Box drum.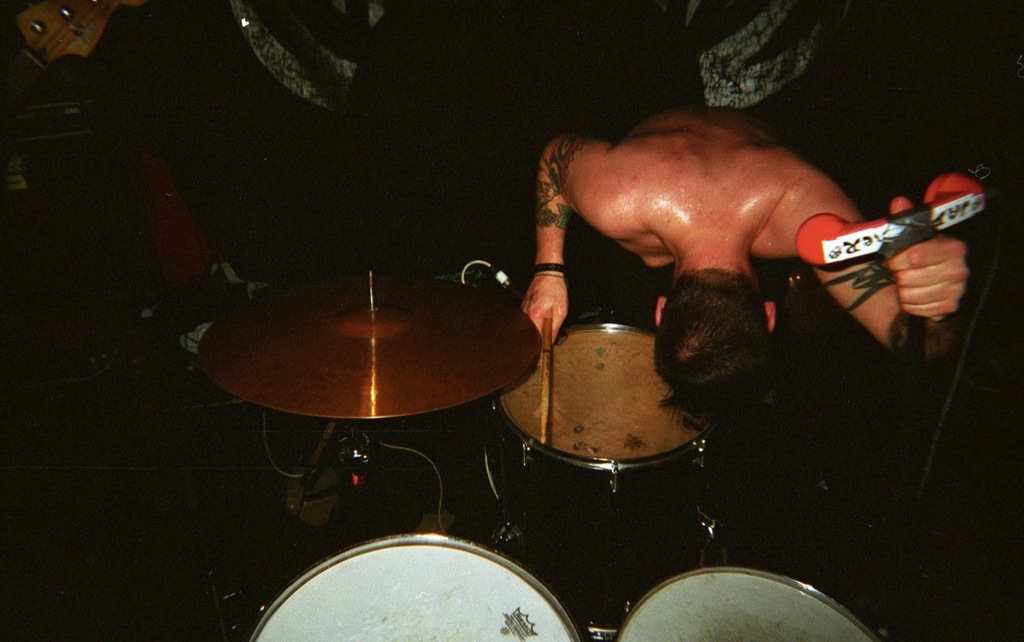
rect(487, 321, 721, 495).
